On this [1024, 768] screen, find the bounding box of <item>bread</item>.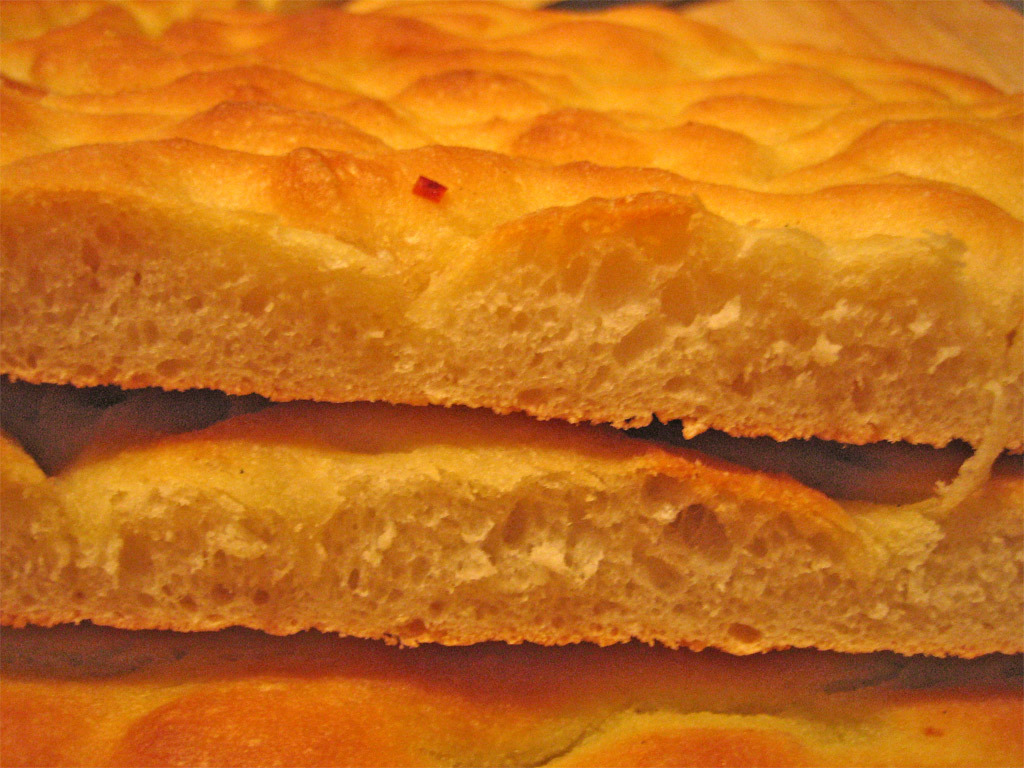
Bounding box: <bbox>0, 373, 1023, 651</bbox>.
